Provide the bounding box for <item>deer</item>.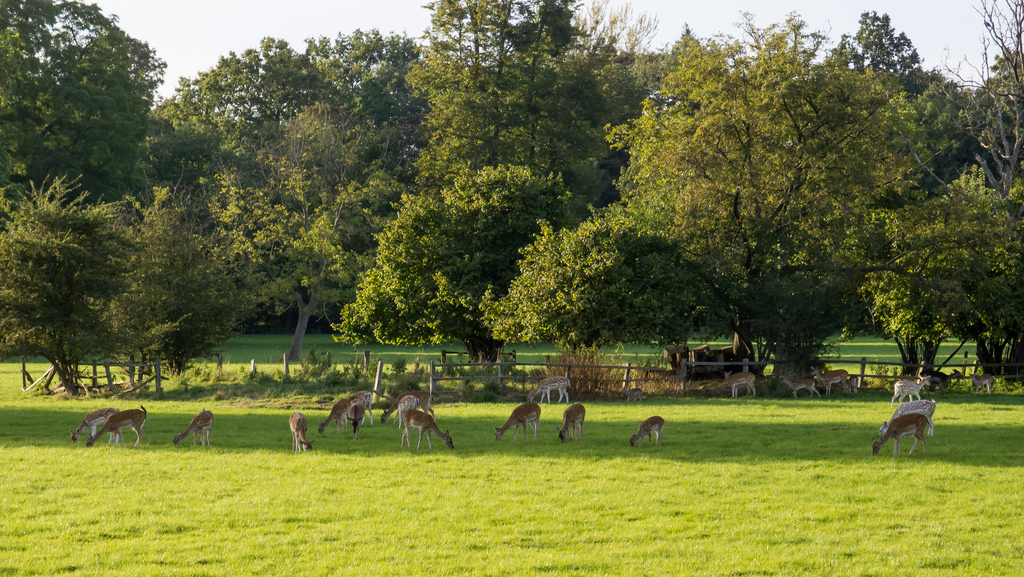
[632, 414, 666, 442].
